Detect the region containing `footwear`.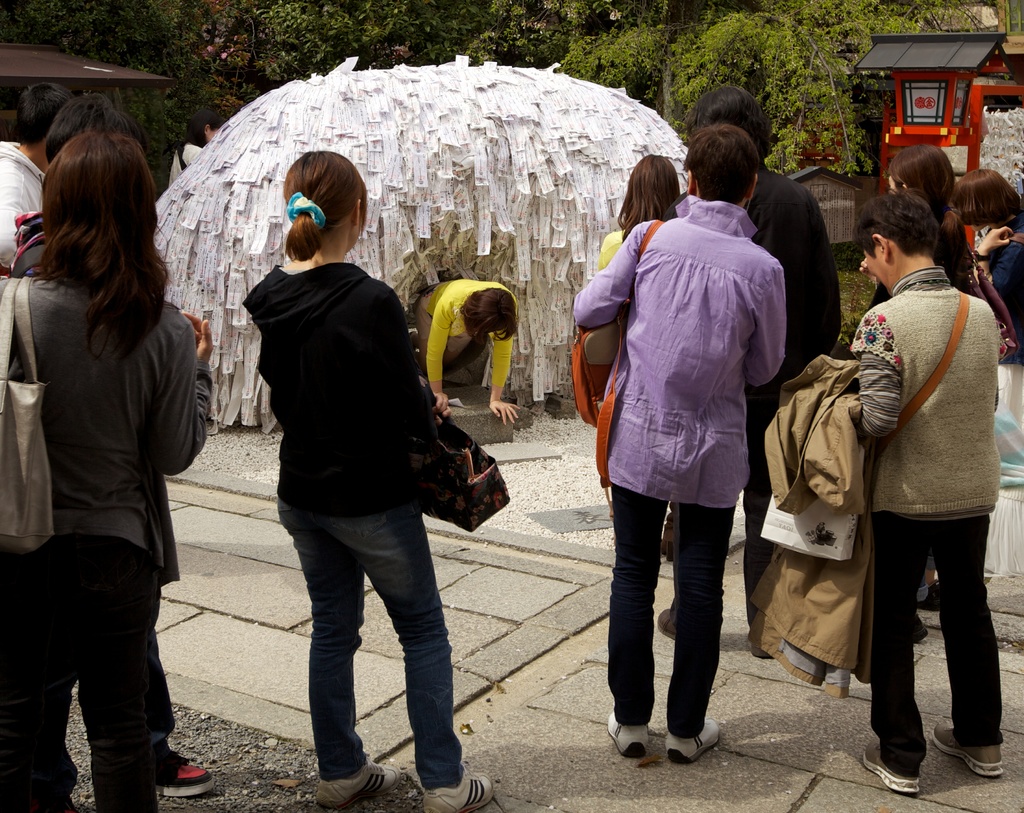
Rect(618, 700, 721, 776).
